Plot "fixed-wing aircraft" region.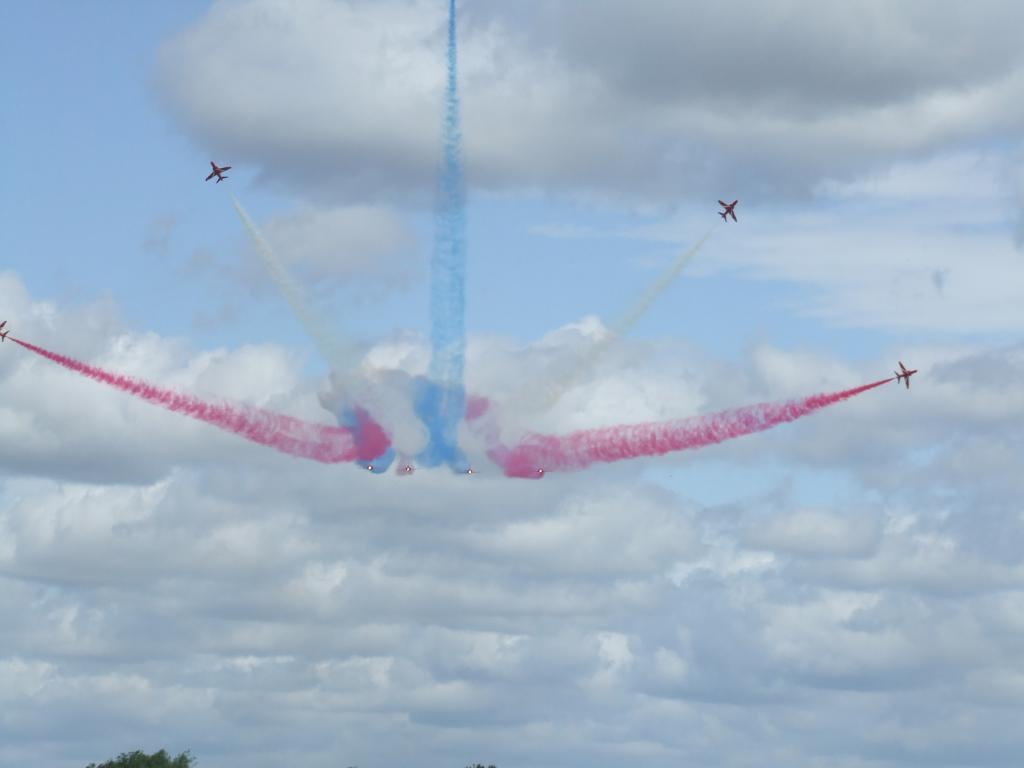
Plotted at BBox(532, 467, 552, 474).
